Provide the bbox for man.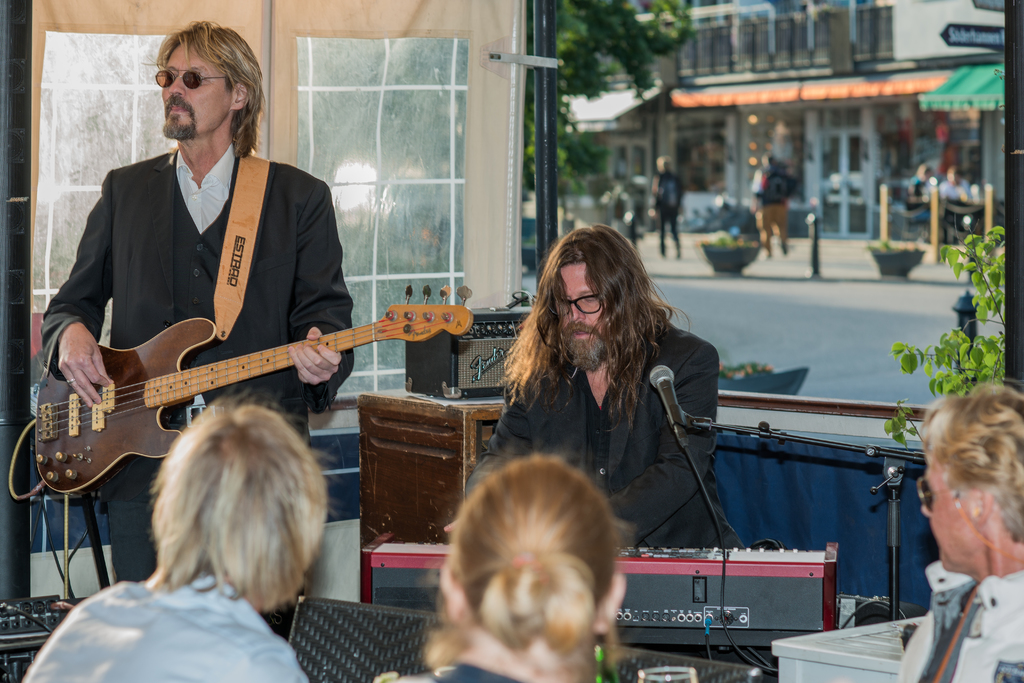
x1=18, y1=395, x2=334, y2=682.
